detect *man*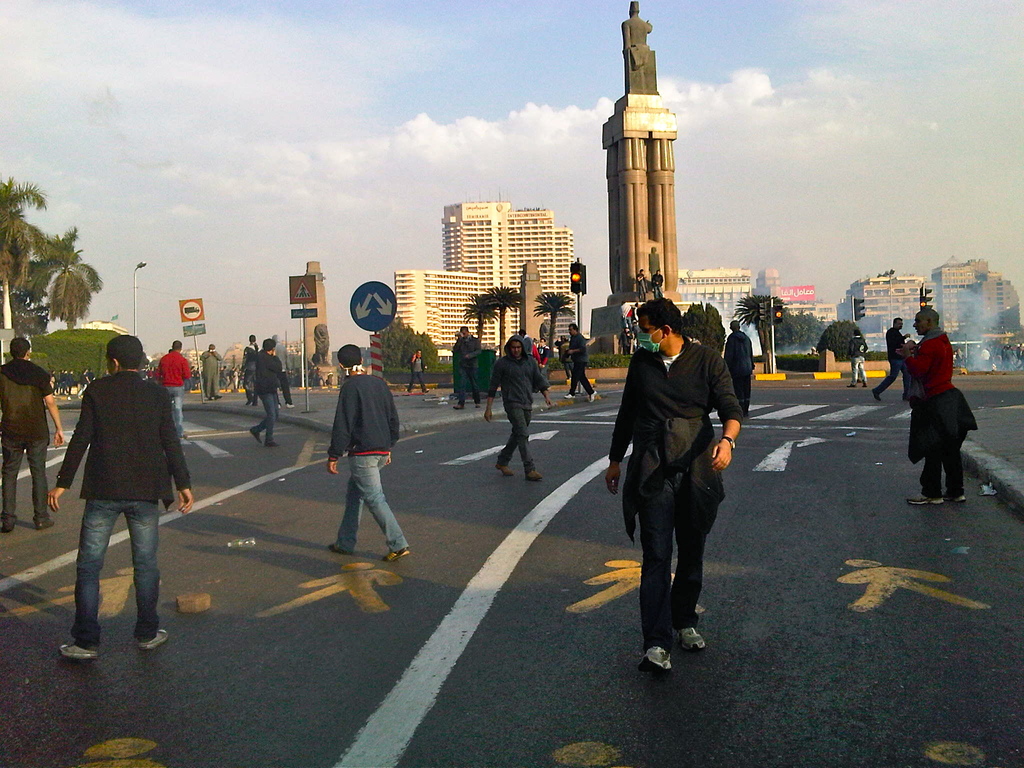
detection(406, 348, 429, 395)
